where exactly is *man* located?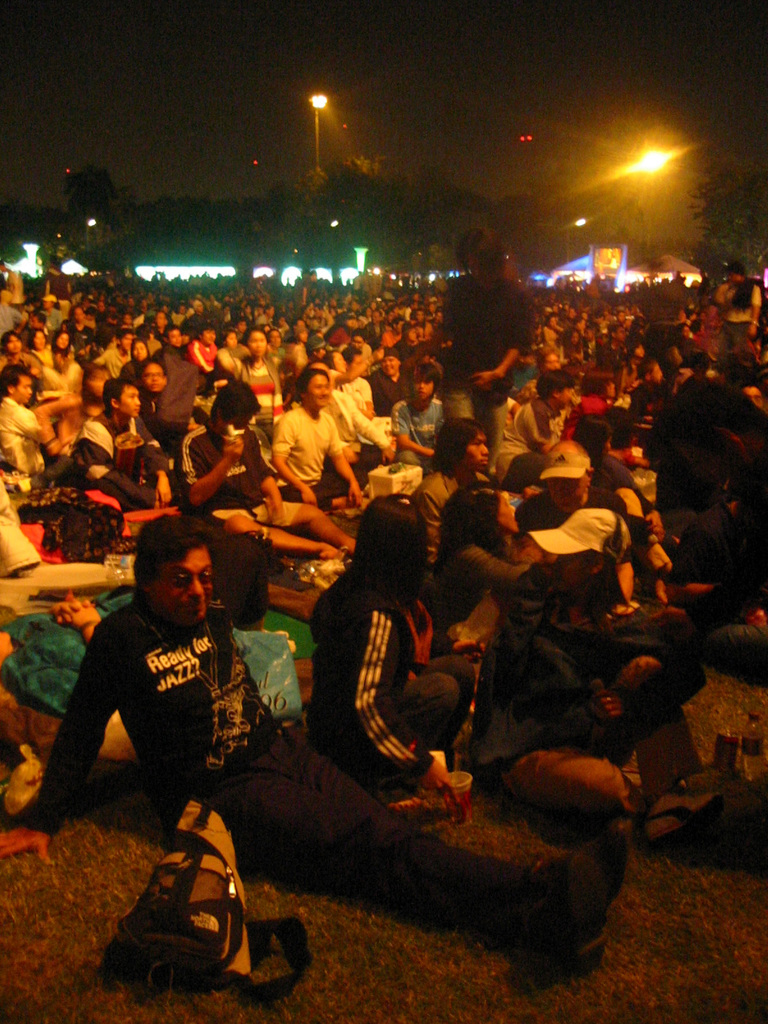
Its bounding box is rect(234, 323, 289, 428).
